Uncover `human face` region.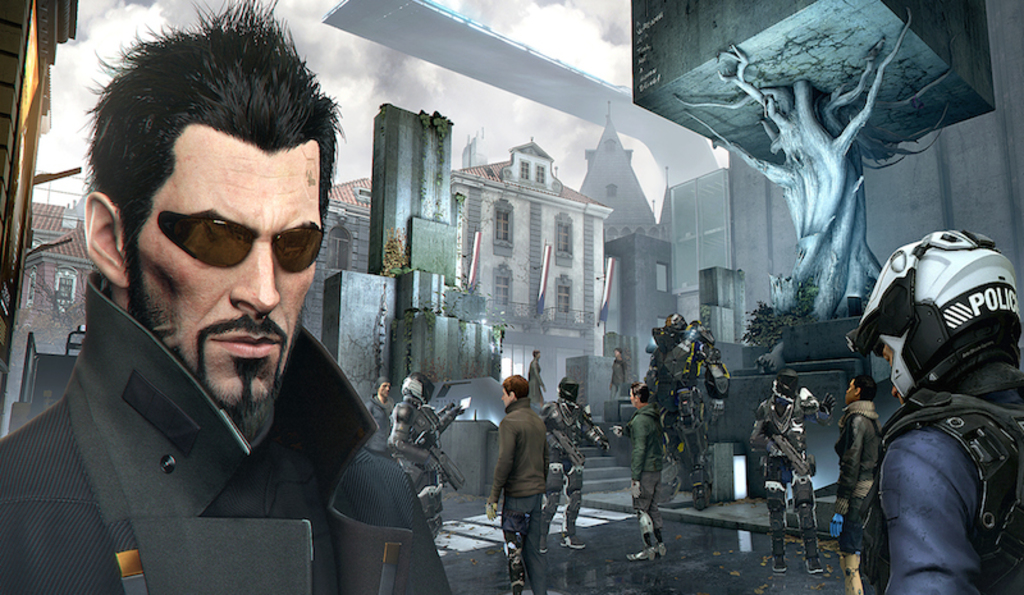
Uncovered: {"x1": 380, "y1": 375, "x2": 389, "y2": 398}.
